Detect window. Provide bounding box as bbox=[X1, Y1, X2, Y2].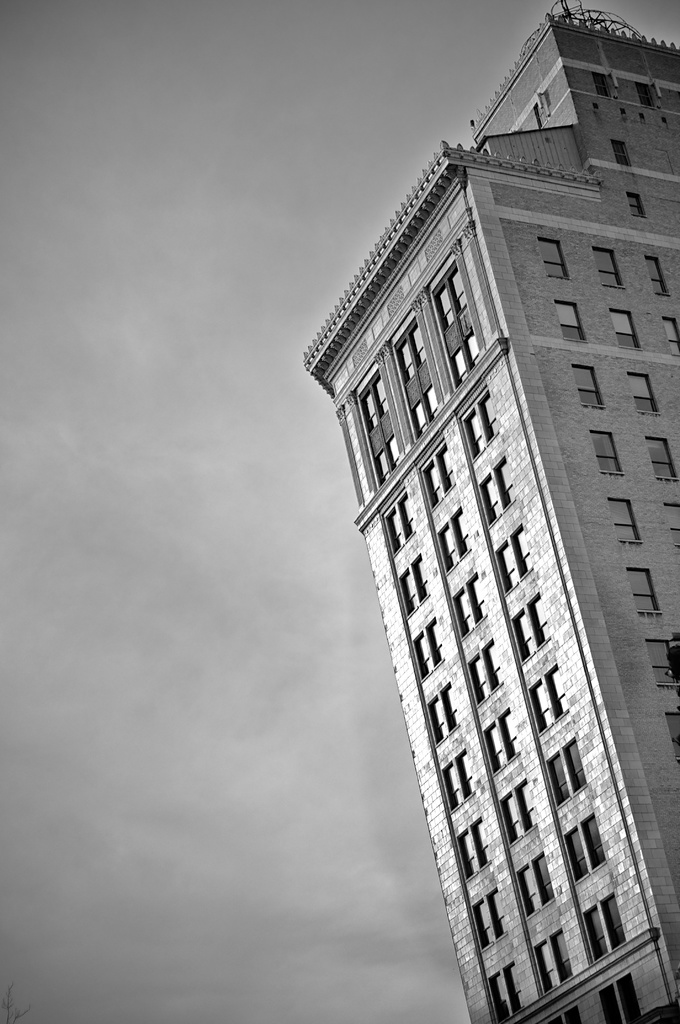
bbox=[665, 500, 679, 552].
